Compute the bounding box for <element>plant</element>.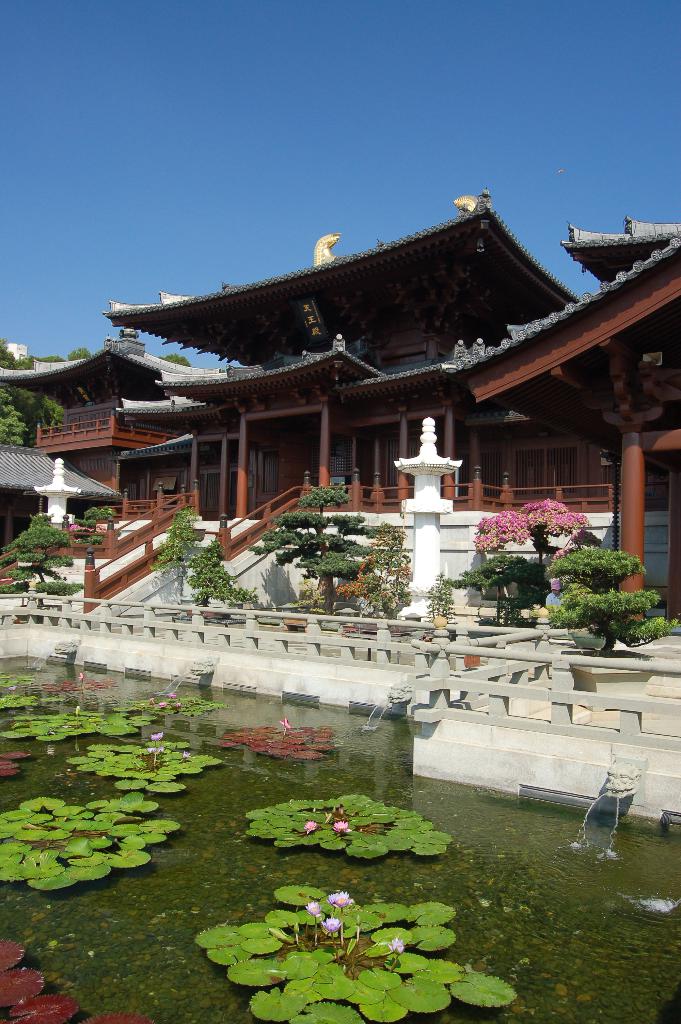
rect(34, 577, 81, 600).
